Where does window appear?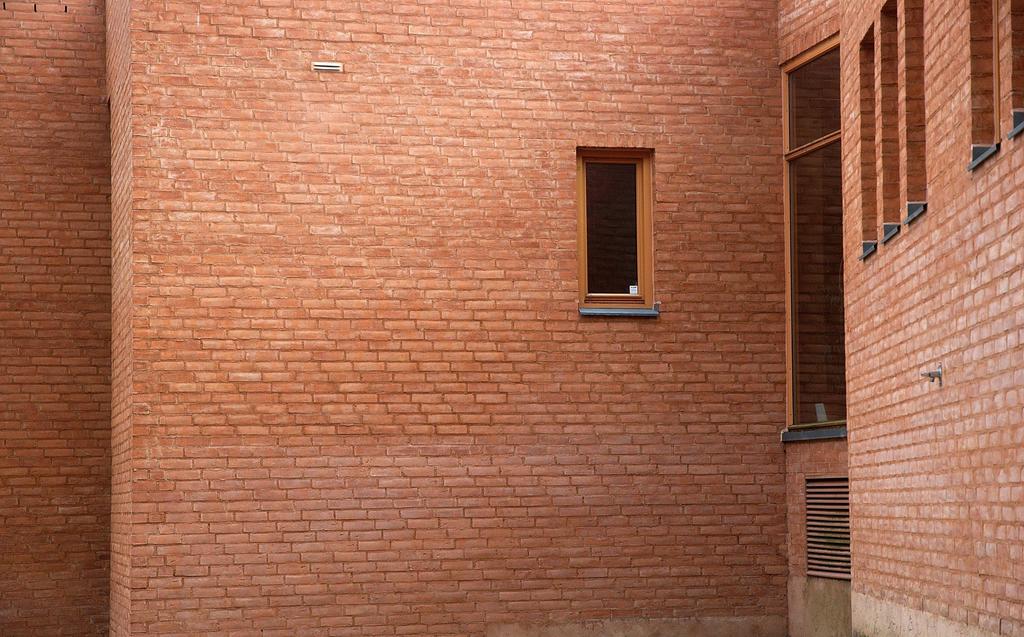
Appears at x1=854, y1=22, x2=883, y2=262.
